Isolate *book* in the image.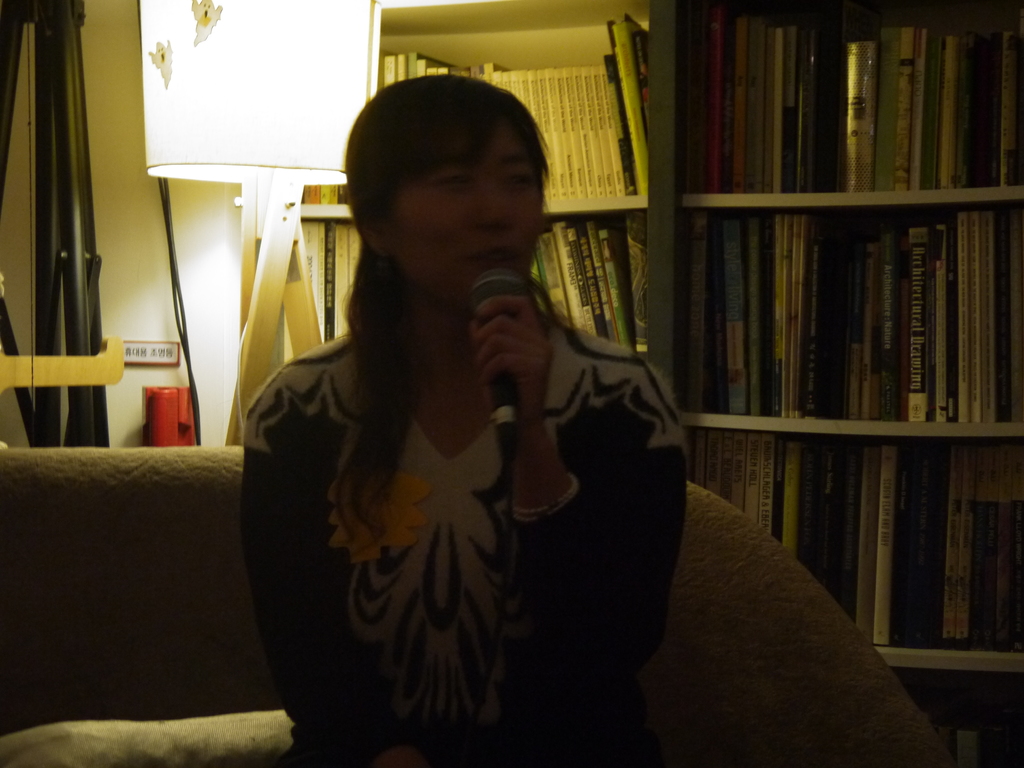
Isolated region: <region>794, 26, 816, 192</region>.
